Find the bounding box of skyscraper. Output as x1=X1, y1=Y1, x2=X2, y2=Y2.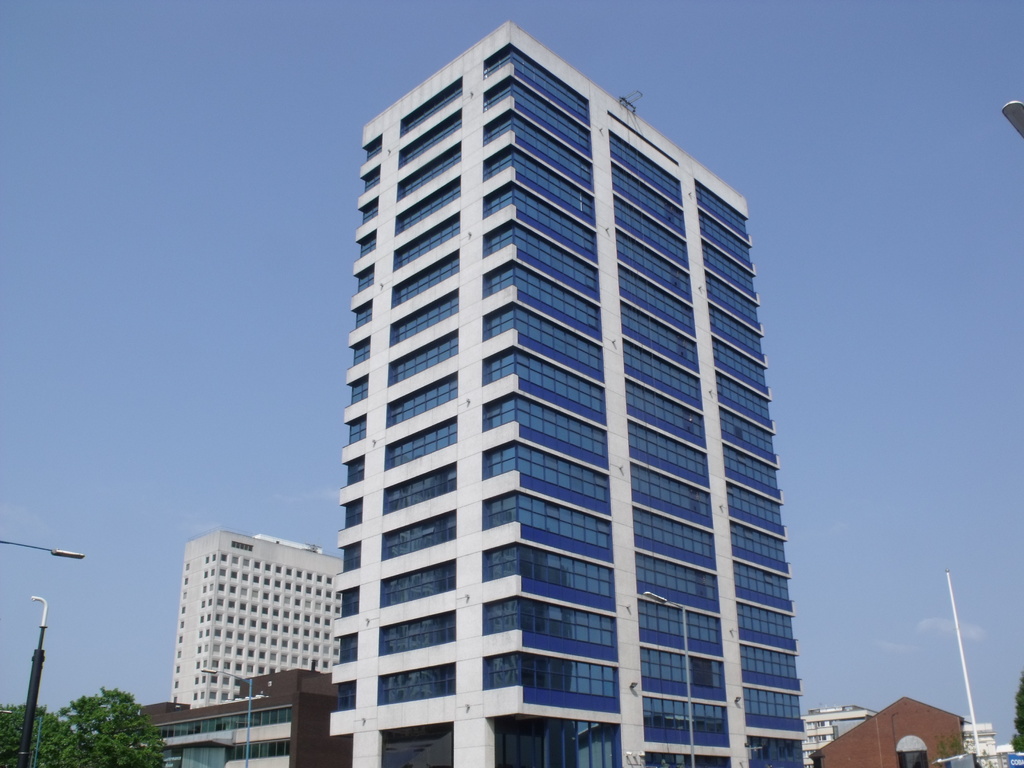
x1=170, y1=528, x2=352, y2=766.
